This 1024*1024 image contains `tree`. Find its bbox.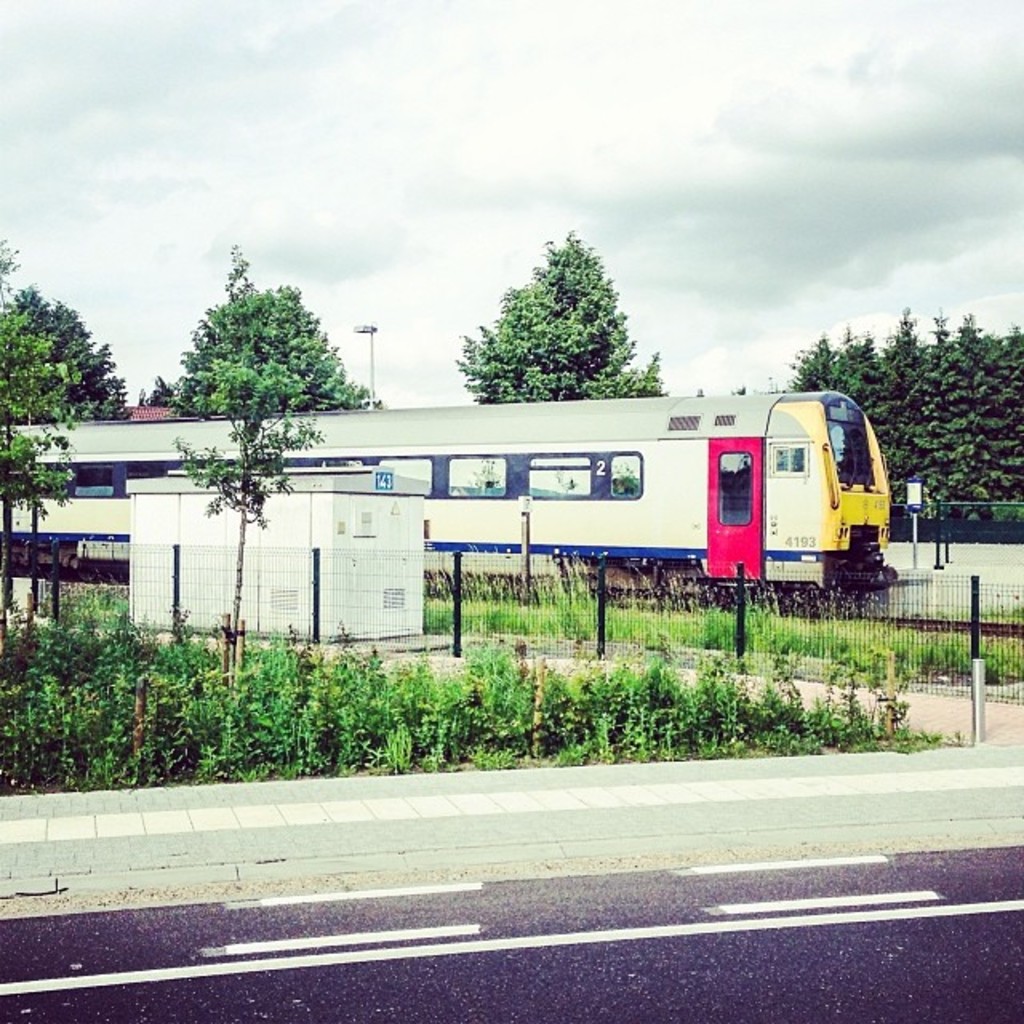
left=165, top=240, right=389, bottom=411.
